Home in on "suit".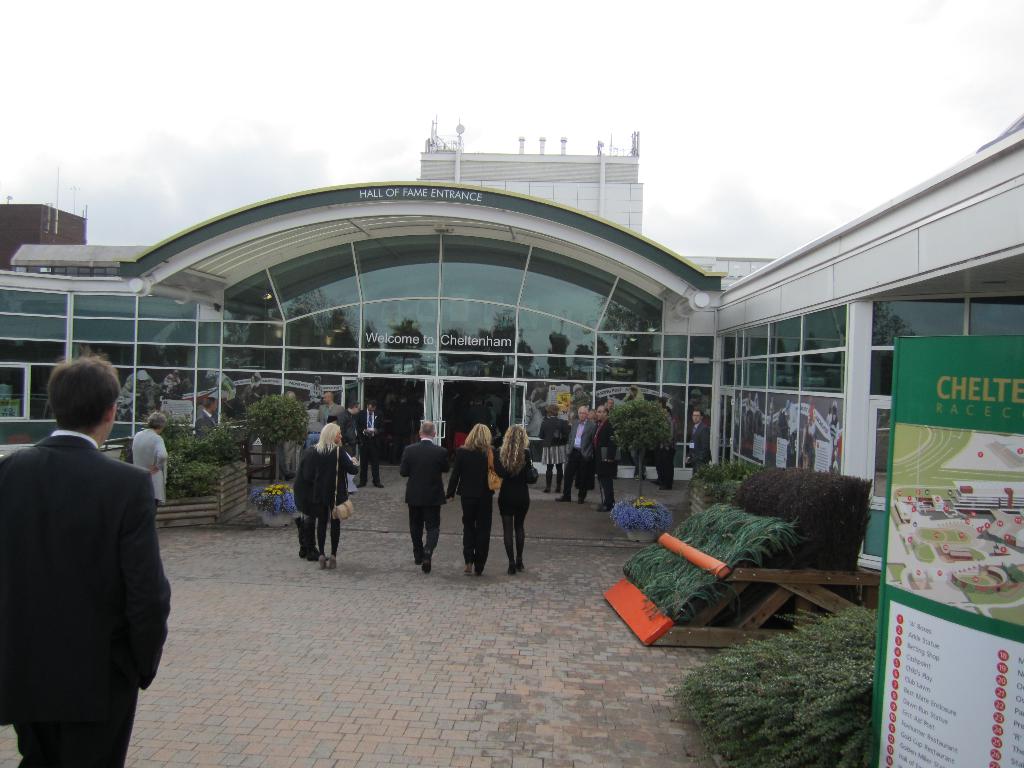
Homed in at bbox=(449, 443, 506, 572).
